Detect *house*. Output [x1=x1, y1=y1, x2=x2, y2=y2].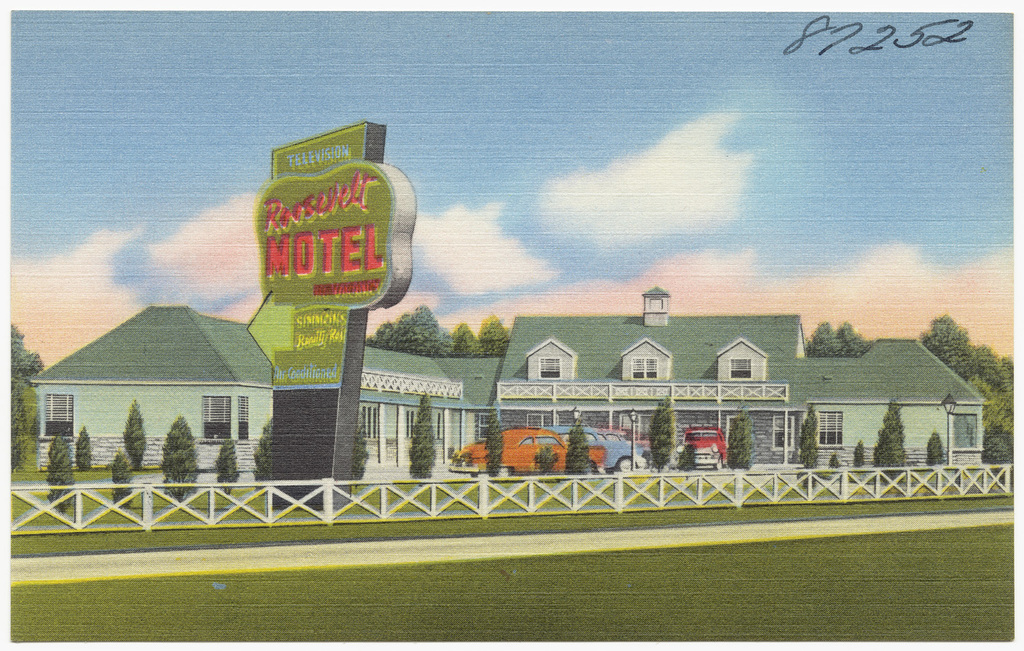
[x1=349, y1=349, x2=491, y2=462].
